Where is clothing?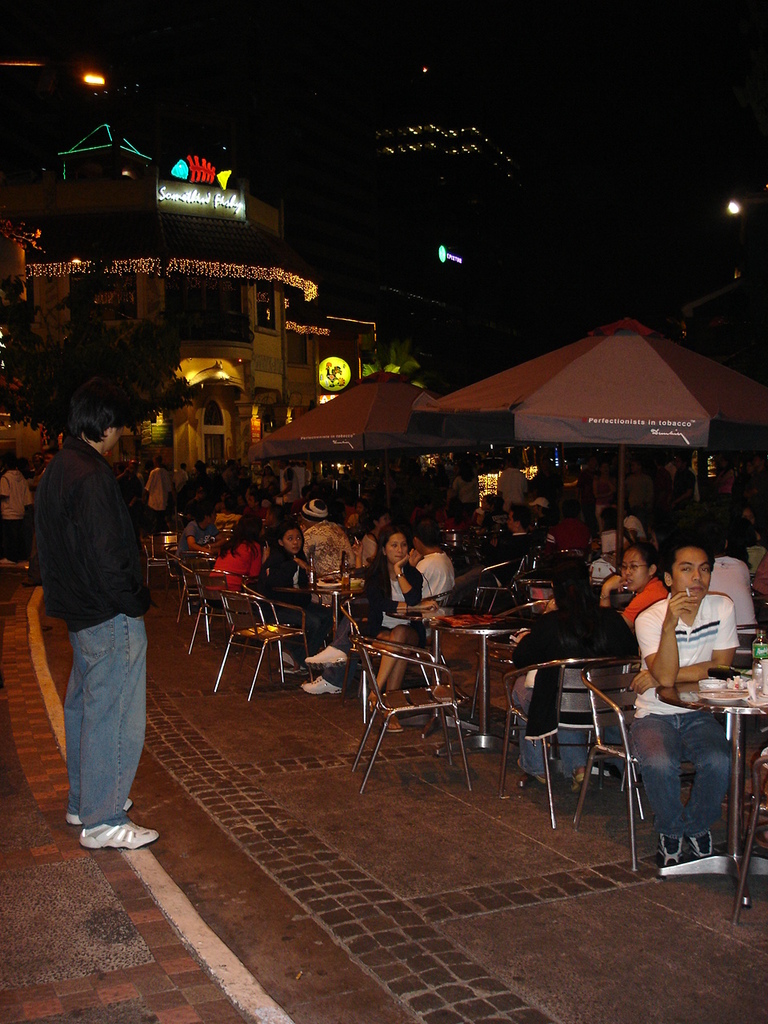
l=238, t=538, r=334, b=679.
